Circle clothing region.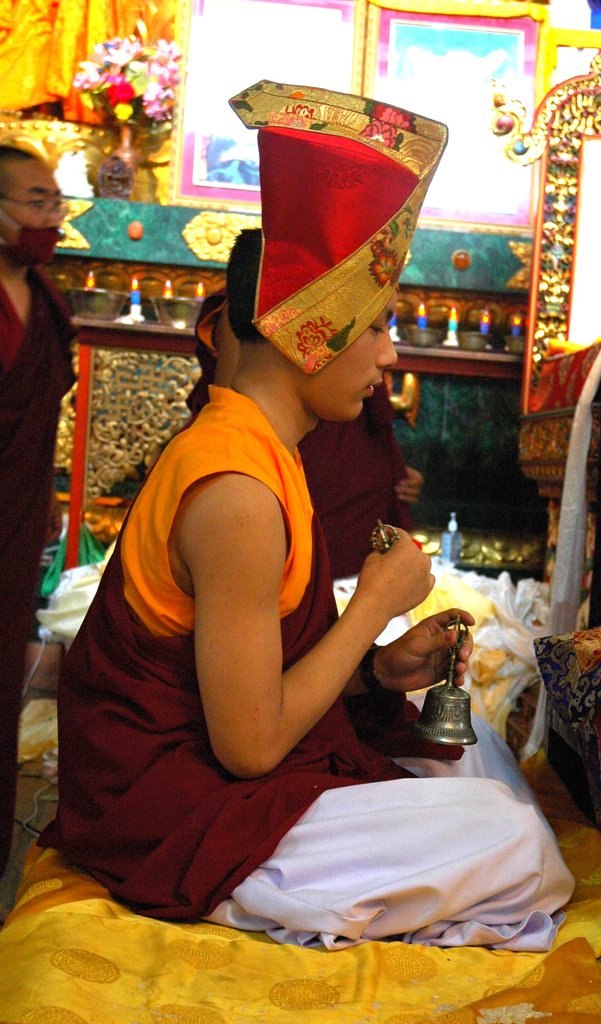
Region: (x1=36, y1=378, x2=573, y2=965).
